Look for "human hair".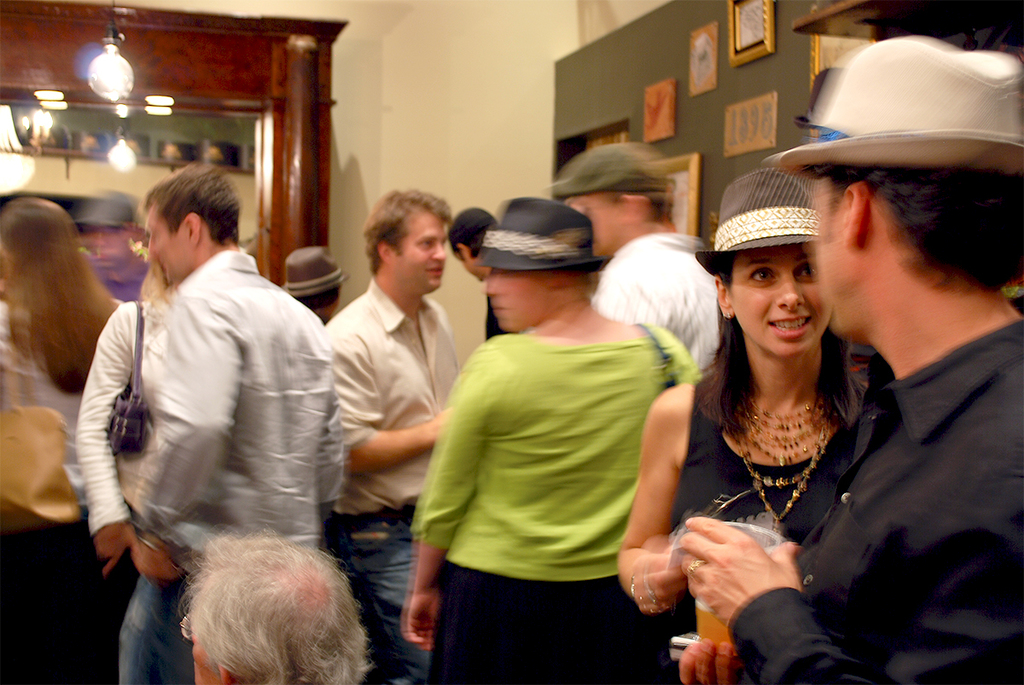
Found: x1=448, y1=209, x2=498, y2=264.
